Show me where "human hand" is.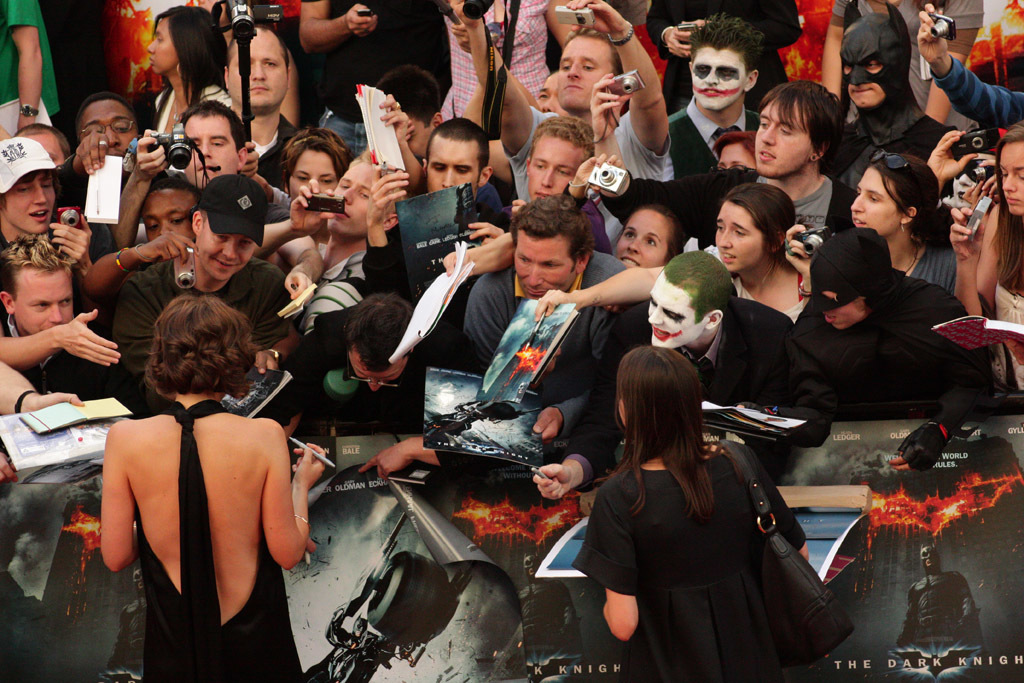
"human hand" is at x1=915 y1=1 x2=951 y2=64.
